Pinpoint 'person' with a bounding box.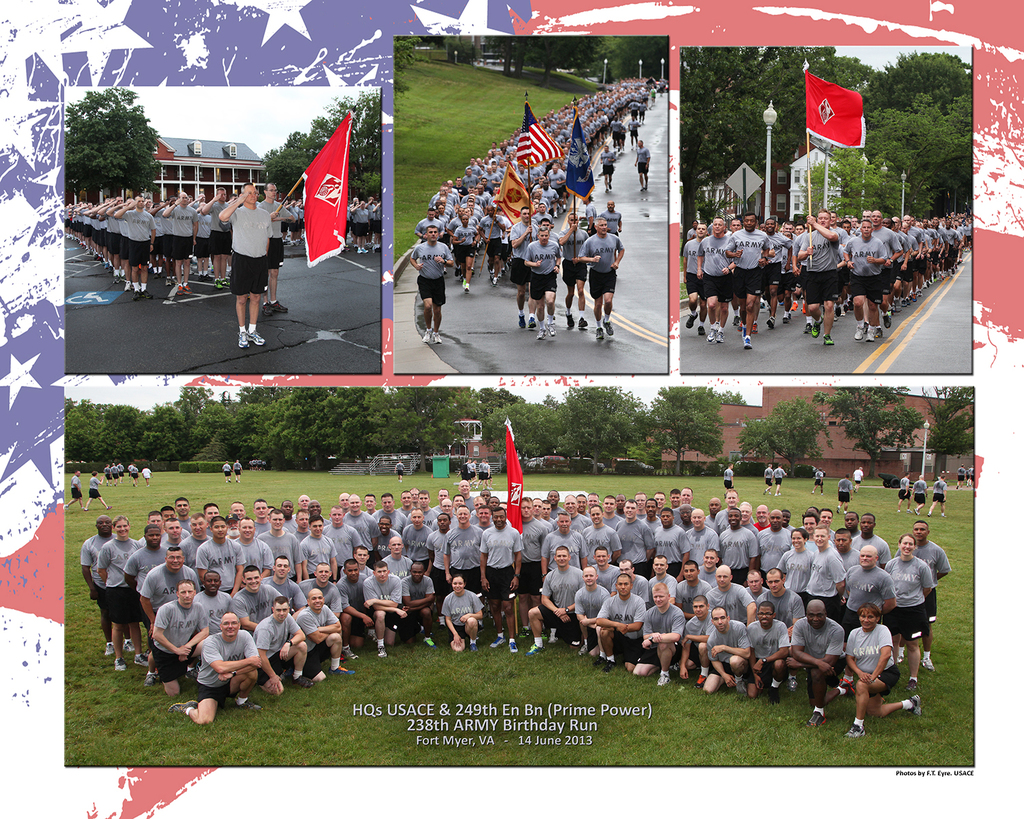
326/491/354/526.
